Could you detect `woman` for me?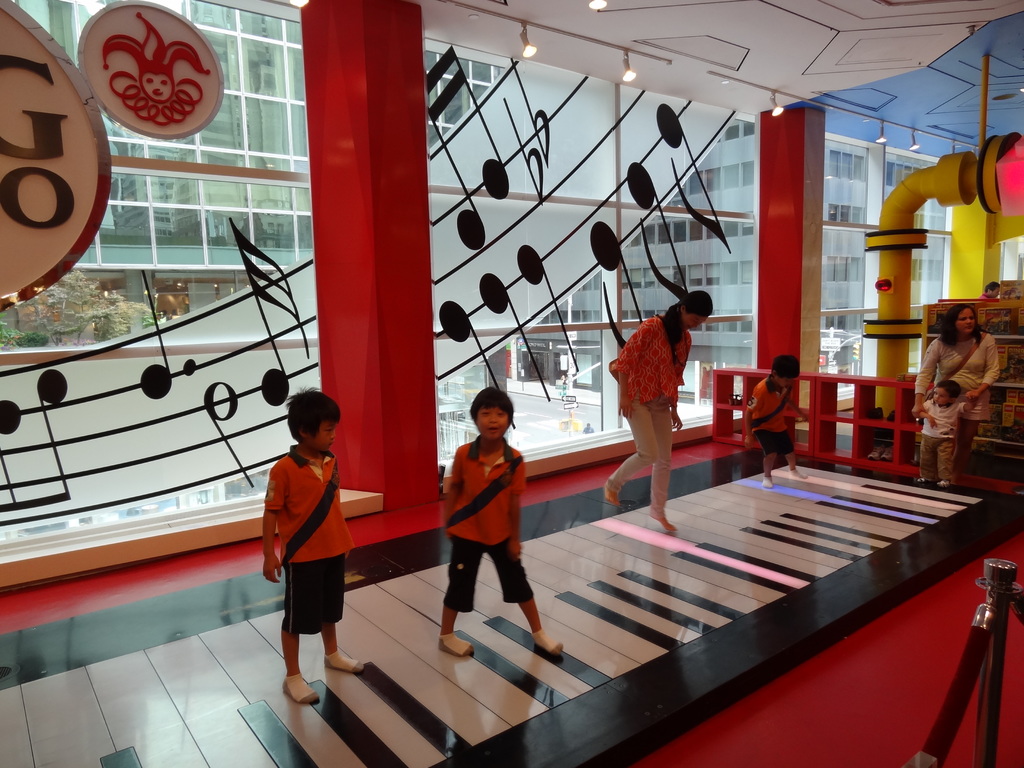
Detection result: detection(916, 301, 1013, 497).
